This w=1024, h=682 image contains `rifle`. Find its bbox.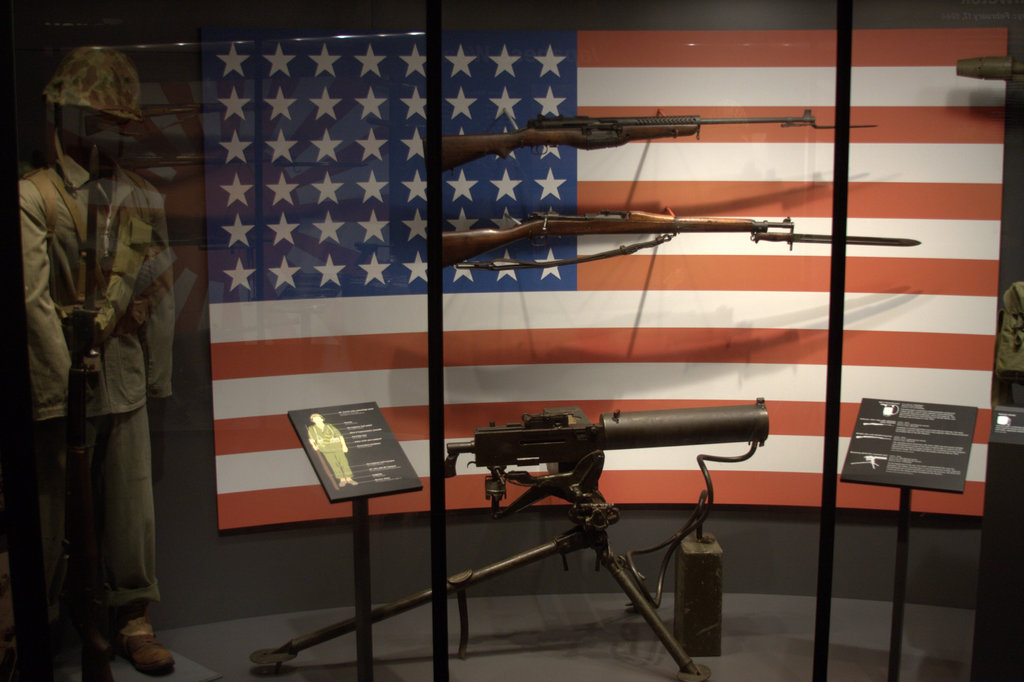
<box>306,424,340,492</box>.
